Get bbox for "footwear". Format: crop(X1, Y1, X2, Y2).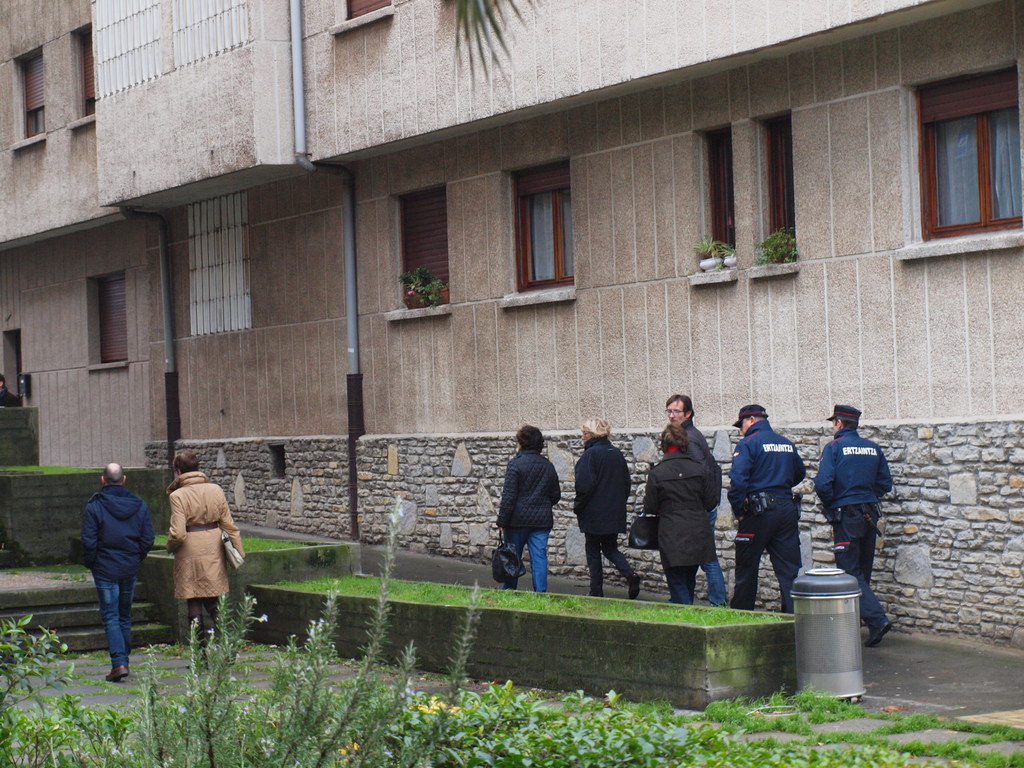
crop(628, 577, 642, 605).
